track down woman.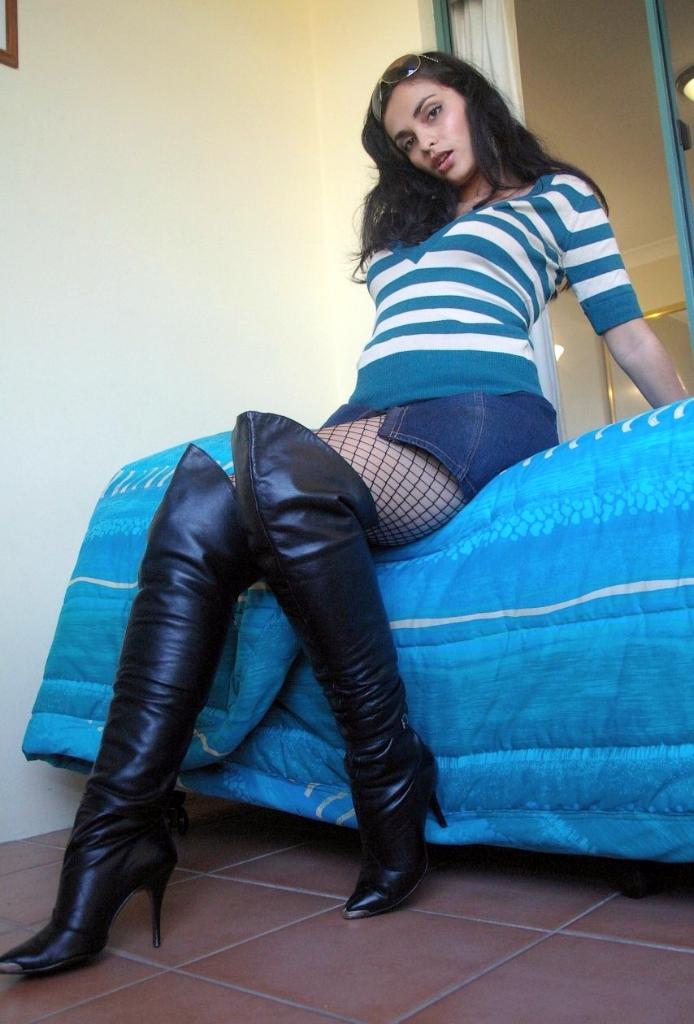
Tracked to detection(158, 25, 608, 948).
